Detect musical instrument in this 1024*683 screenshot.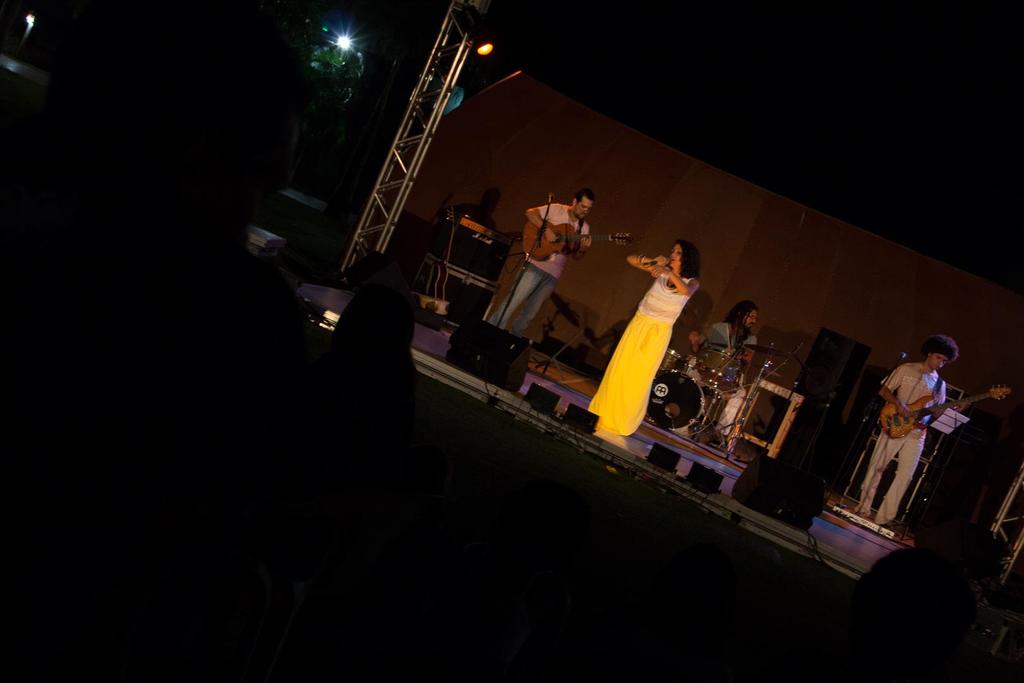
Detection: bbox=(698, 344, 742, 399).
